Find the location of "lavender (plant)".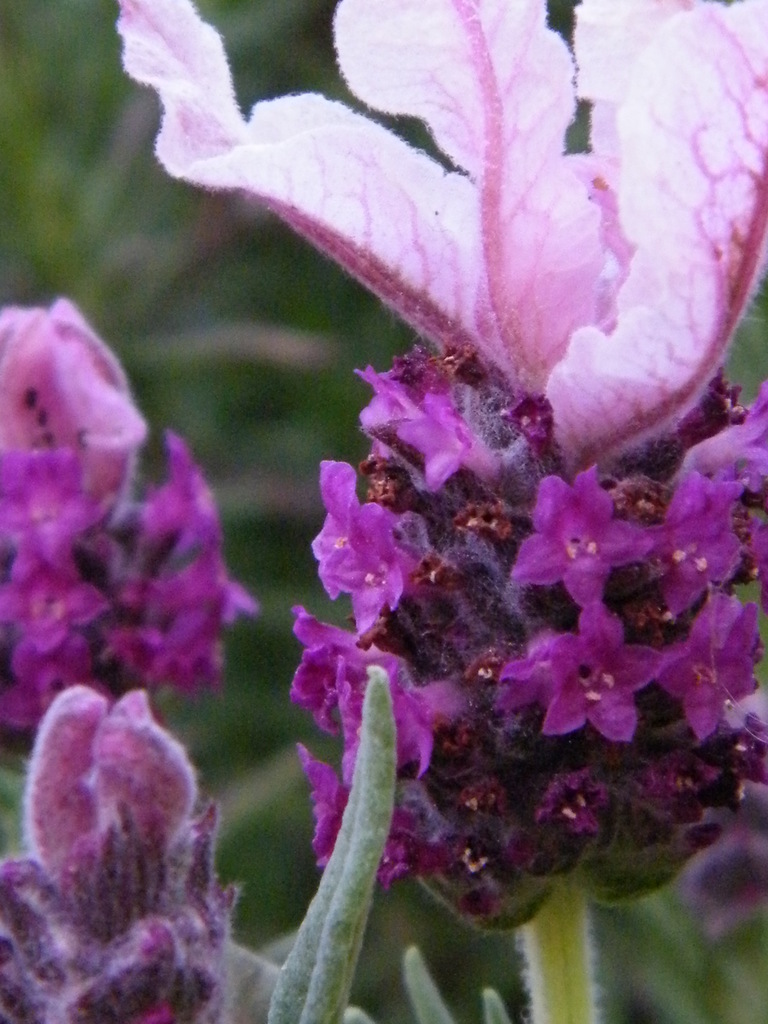
Location: {"x1": 0, "y1": 285, "x2": 236, "y2": 712}.
